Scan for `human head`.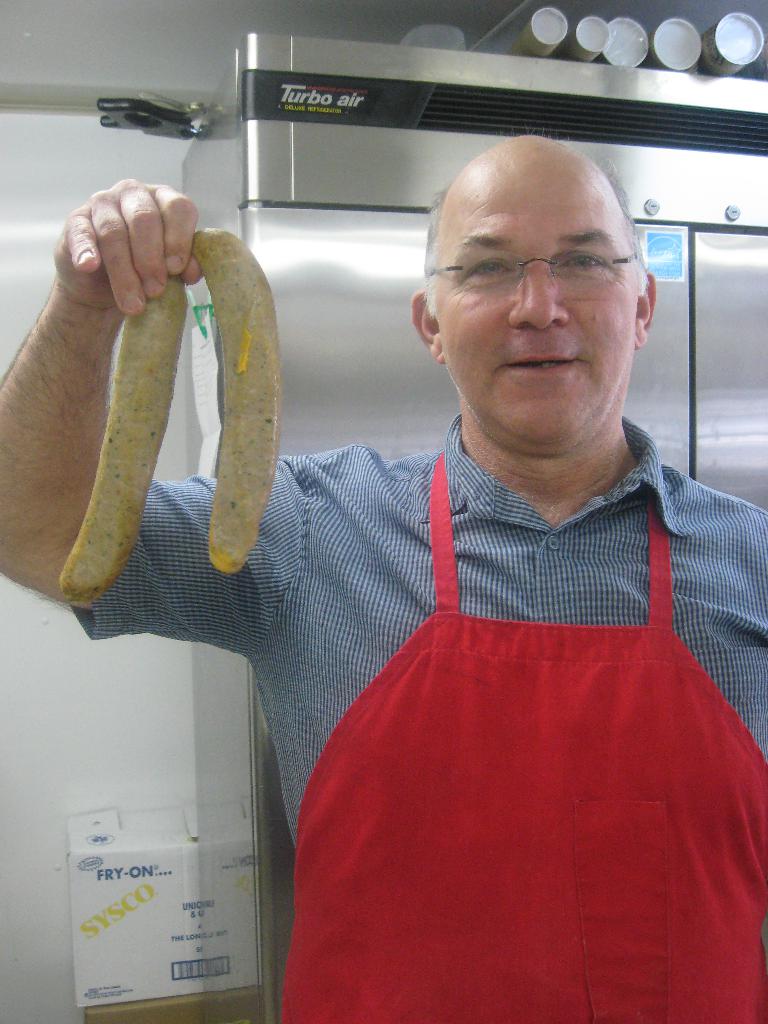
Scan result: 415/132/663/455.
